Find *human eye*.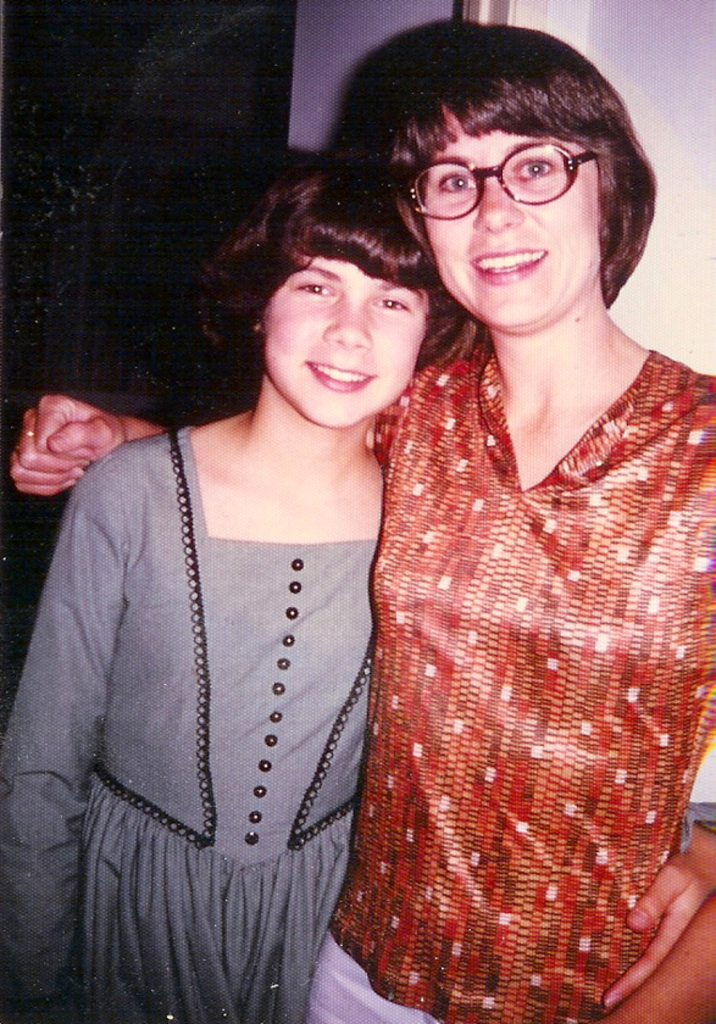
(left=507, top=151, right=565, bottom=184).
